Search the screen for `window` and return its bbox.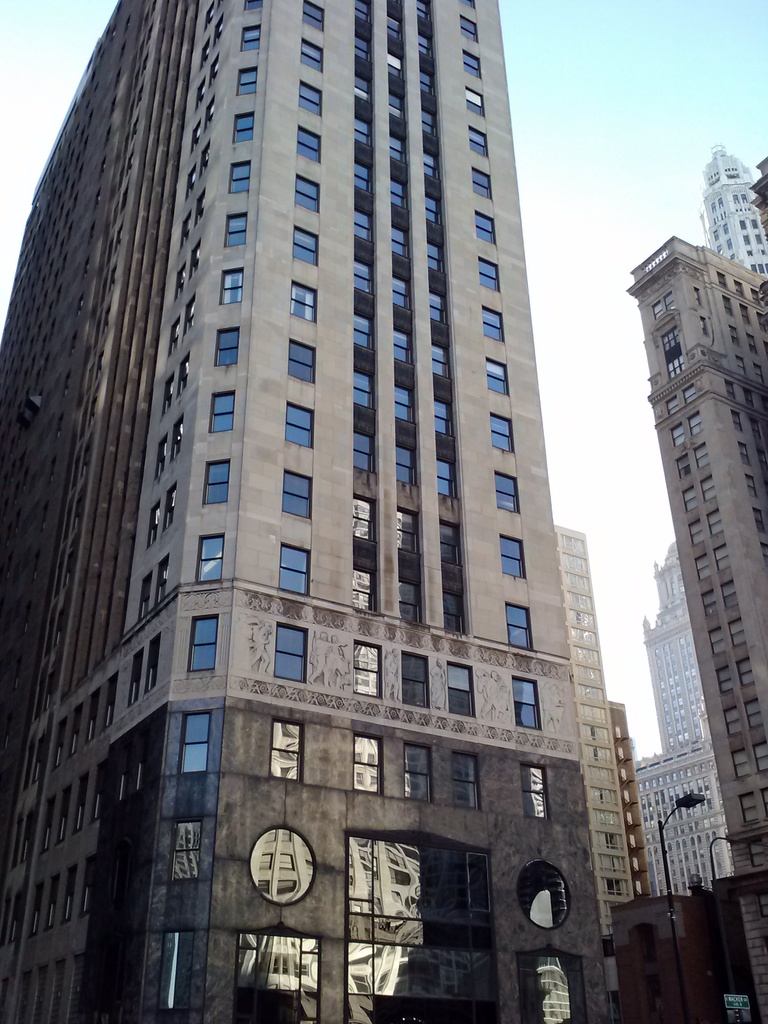
Found: [left=273, top=721, right=298, bottom=776].
